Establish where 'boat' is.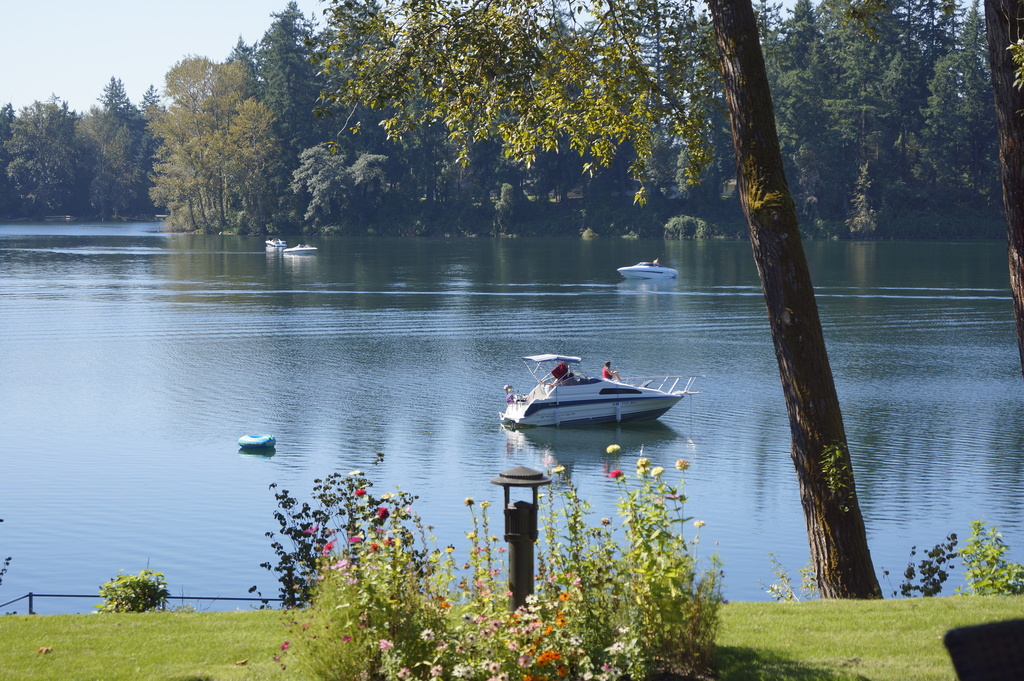
Established at box(280, 243, 317, 254).
